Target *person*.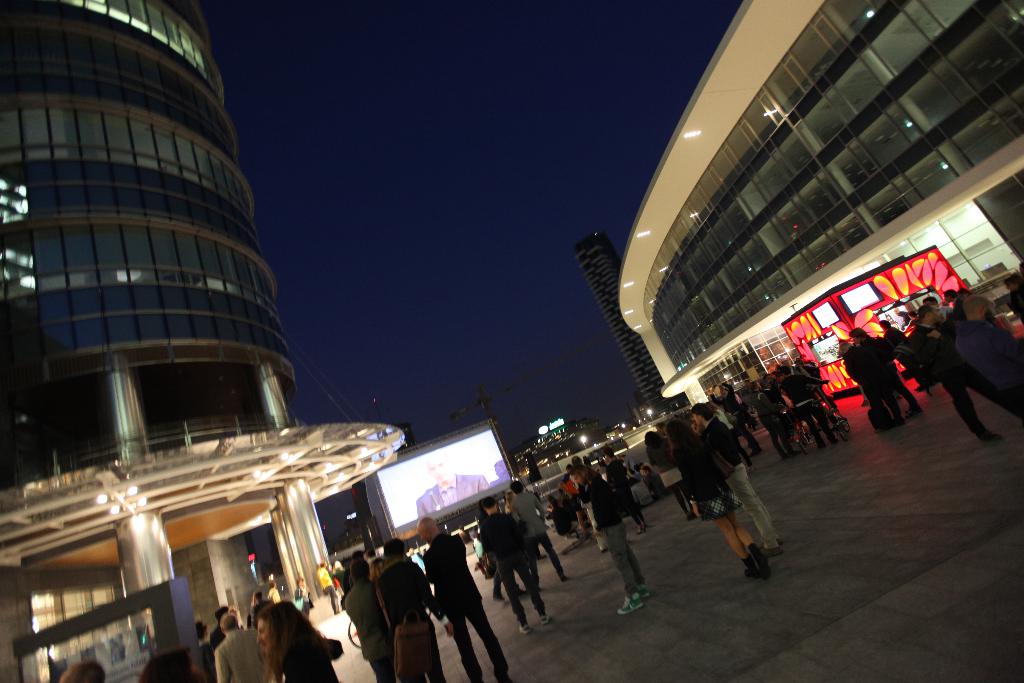
Target region: crop(604, 452, 648, 525).
